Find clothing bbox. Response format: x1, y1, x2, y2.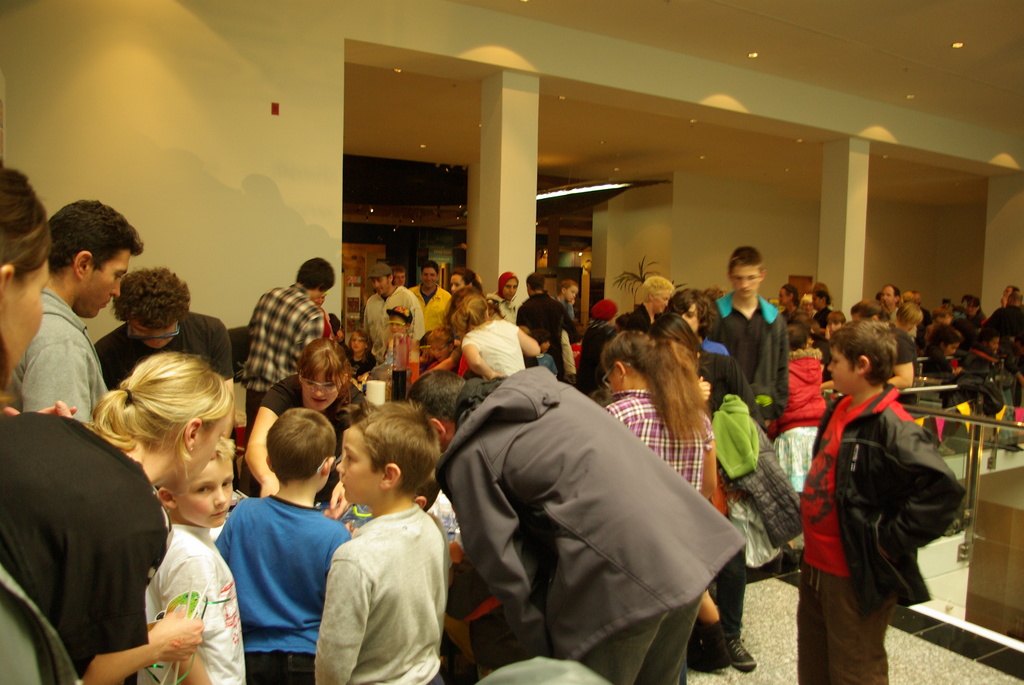
427, 364, 752, 684.
